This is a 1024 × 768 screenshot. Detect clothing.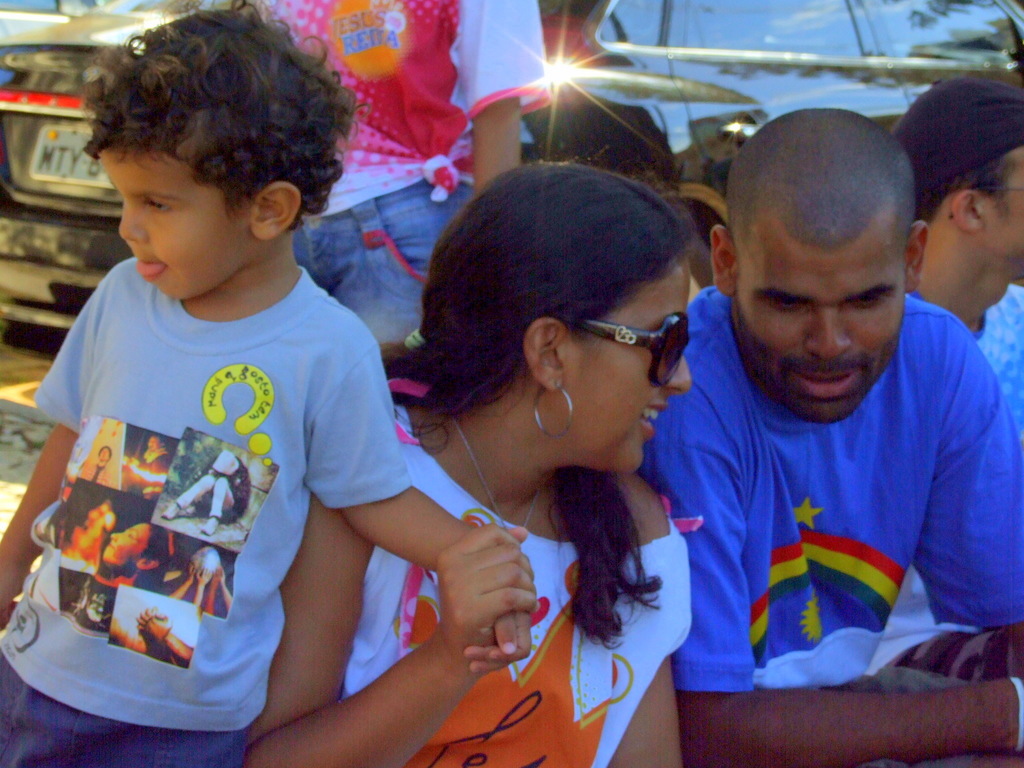
region(627, 275, 1023, 700).
